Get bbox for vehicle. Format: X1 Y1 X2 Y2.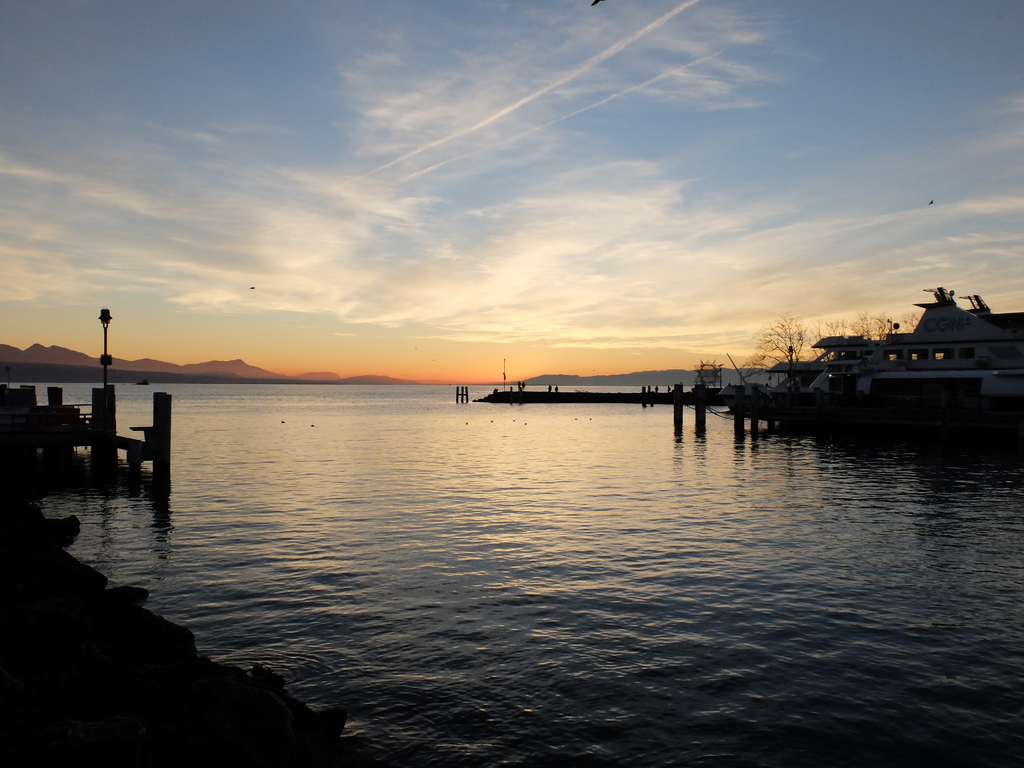
717 284 1023 439.
